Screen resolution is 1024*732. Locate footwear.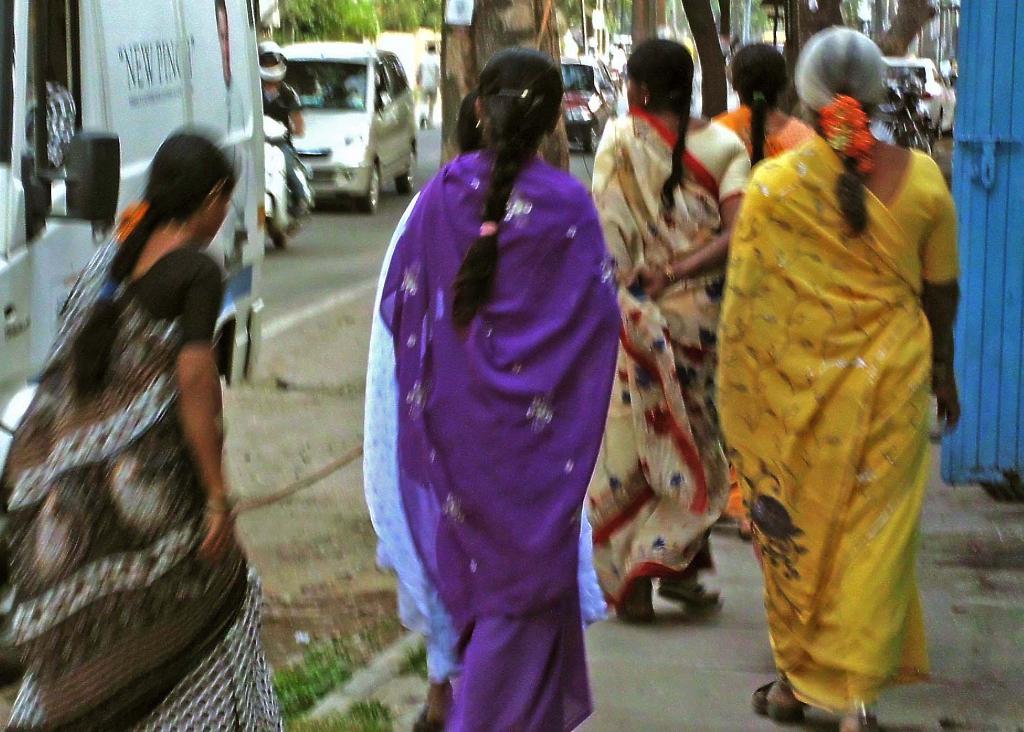
bbox(621, 586, 649, 620).
